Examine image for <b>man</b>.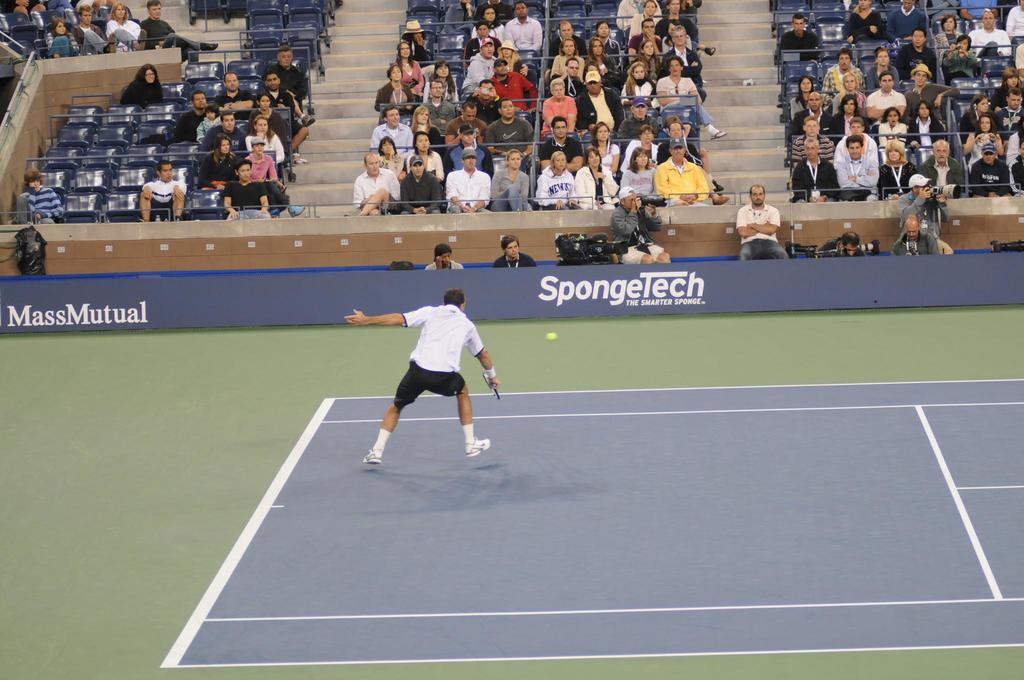
Examination result: bbox(883, 0, 924, 44).
